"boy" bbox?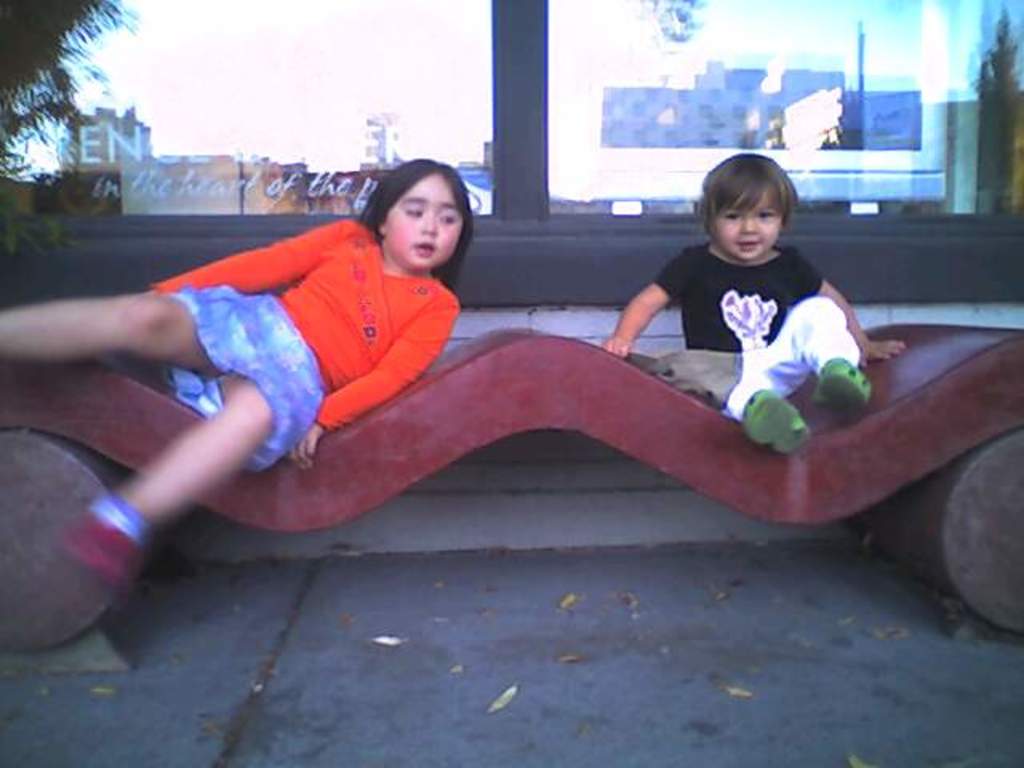
pyautogui.locateOnScreen(616, 154, 874, 429)
